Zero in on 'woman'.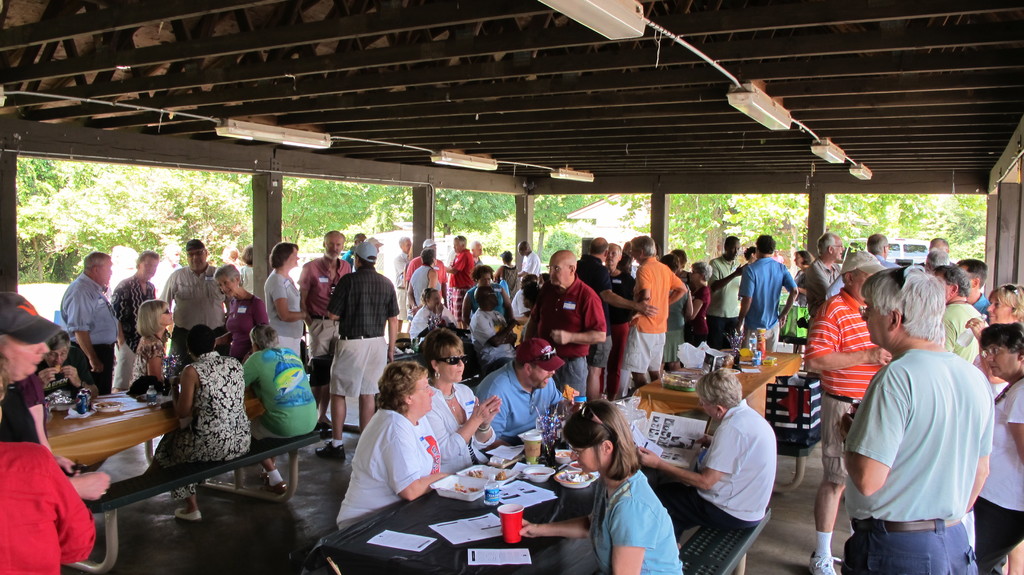
Zeroed in: [left=517, top=396, right=685, bottom=574].
